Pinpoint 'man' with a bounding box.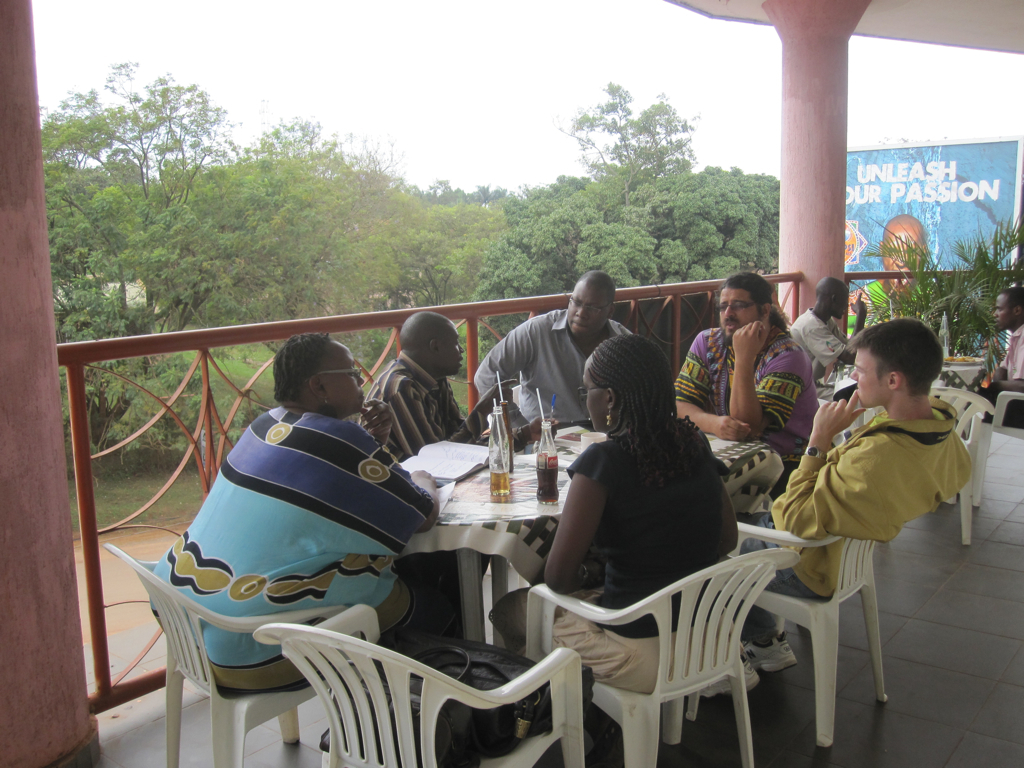
[968,280,1023,428].
